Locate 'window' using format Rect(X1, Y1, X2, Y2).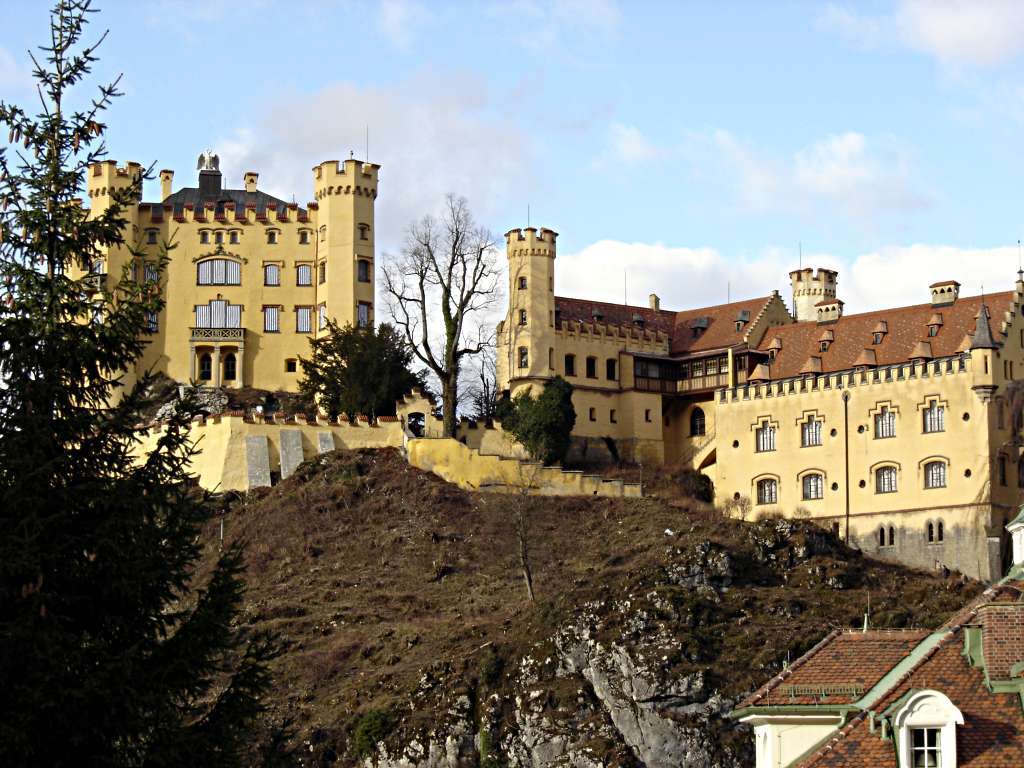
Rect(588, 405, 596, 423).
